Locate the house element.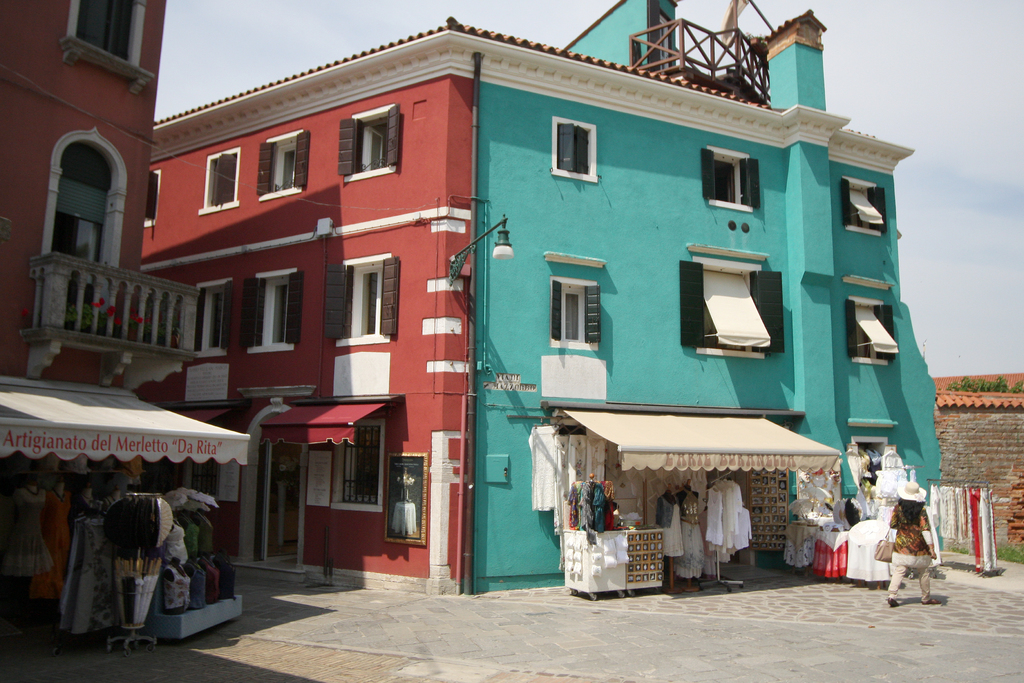
Element bbox: x1=447, y1=59, x2=948, y2=547.
